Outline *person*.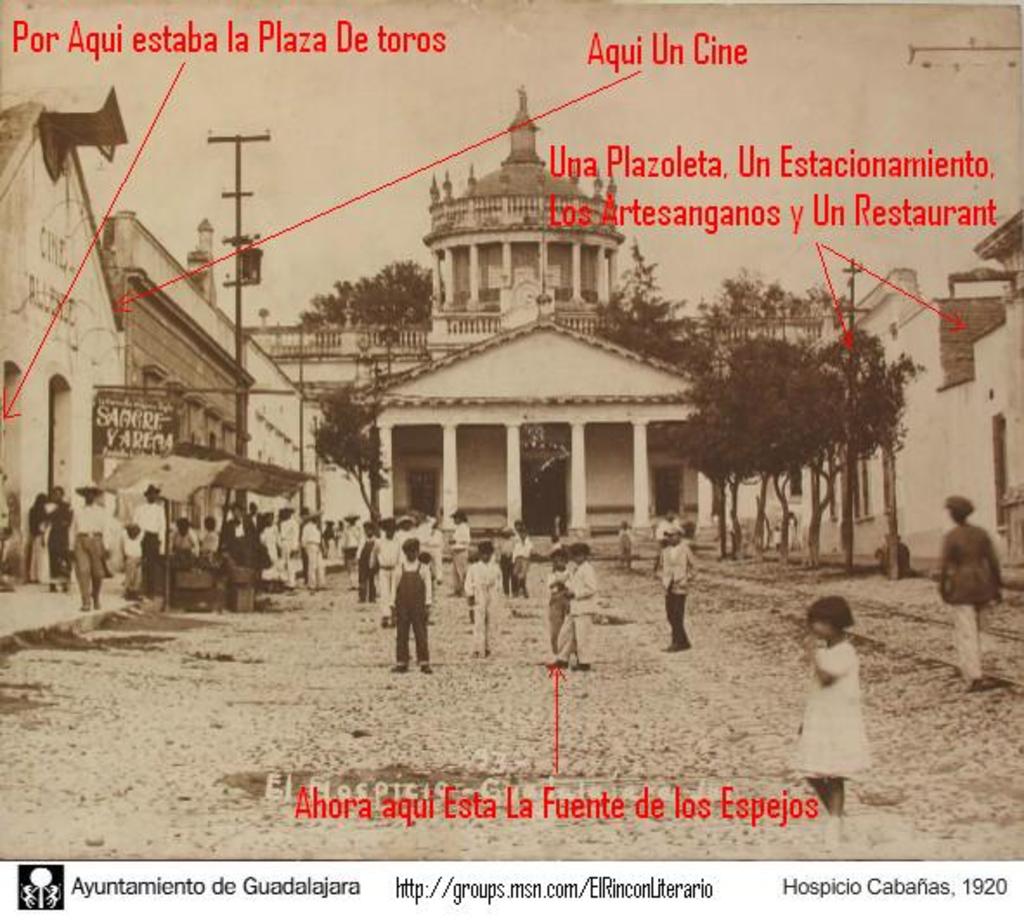
Outline: BBox(300, 508, 324, 588).
